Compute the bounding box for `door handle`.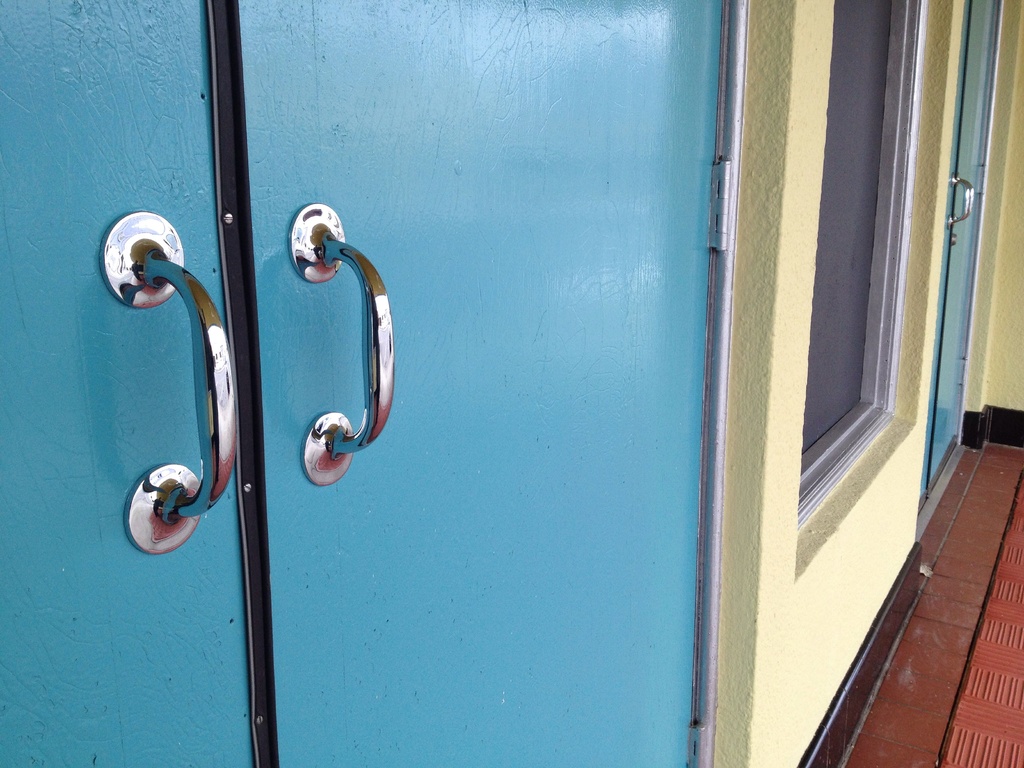
x1=99, y1=208, x2=240, y2=557.
